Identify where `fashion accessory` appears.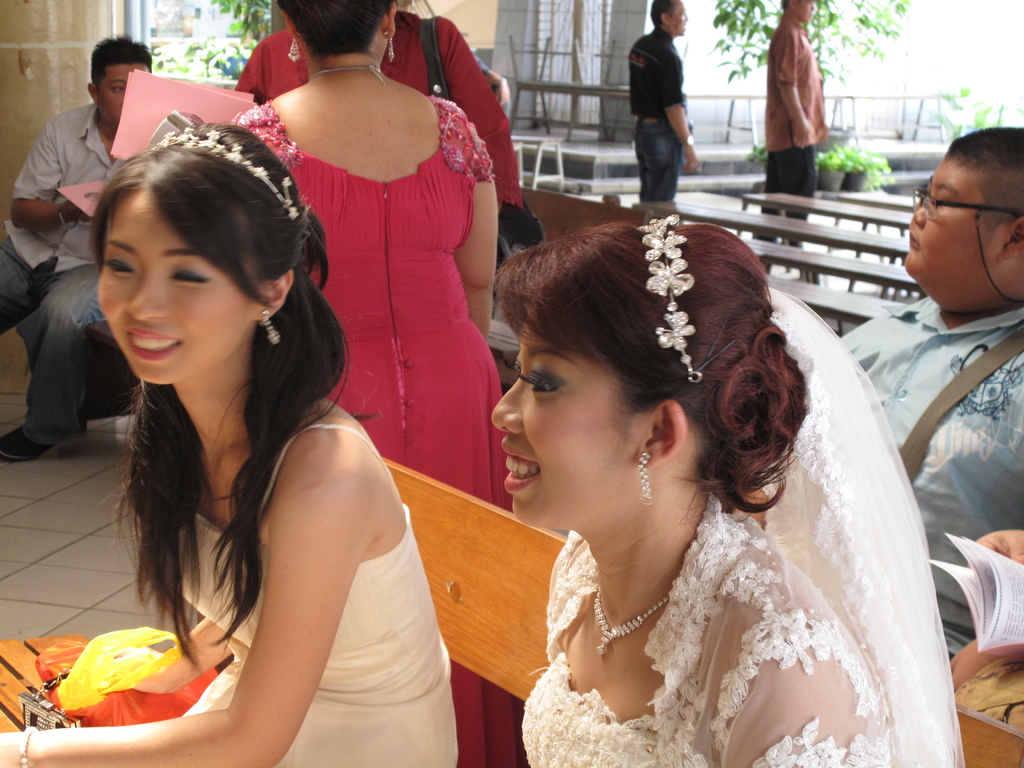
Appears at bbox(682, 134, 696, 148).
